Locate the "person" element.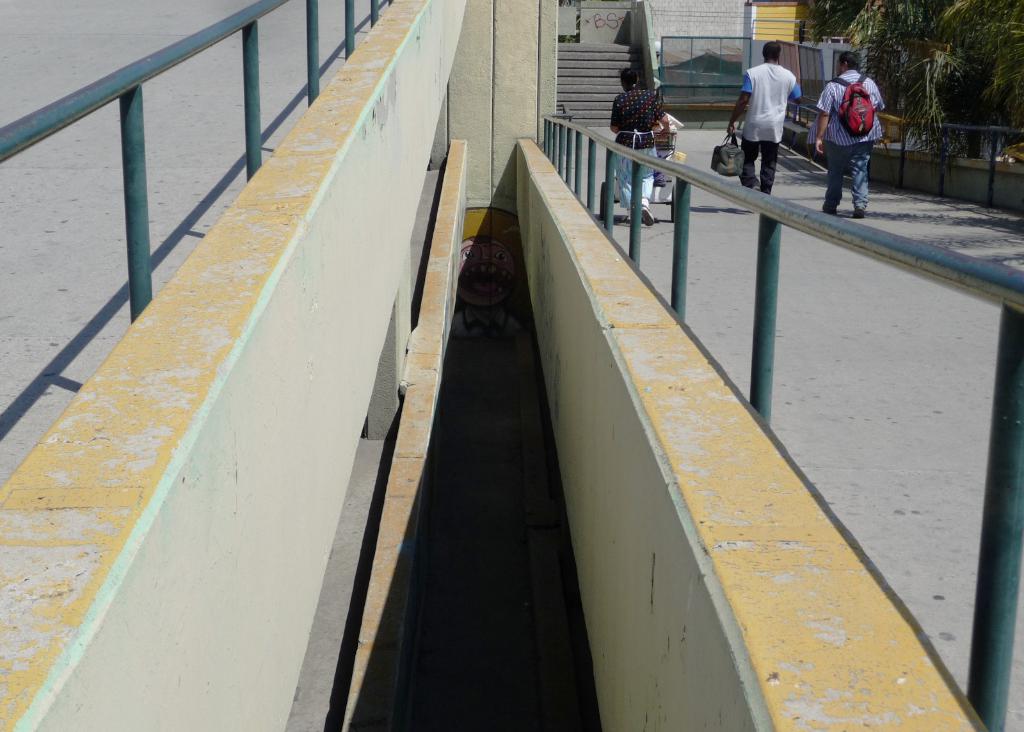
Element bbox: bbox=[721, 43, 804, 195].
